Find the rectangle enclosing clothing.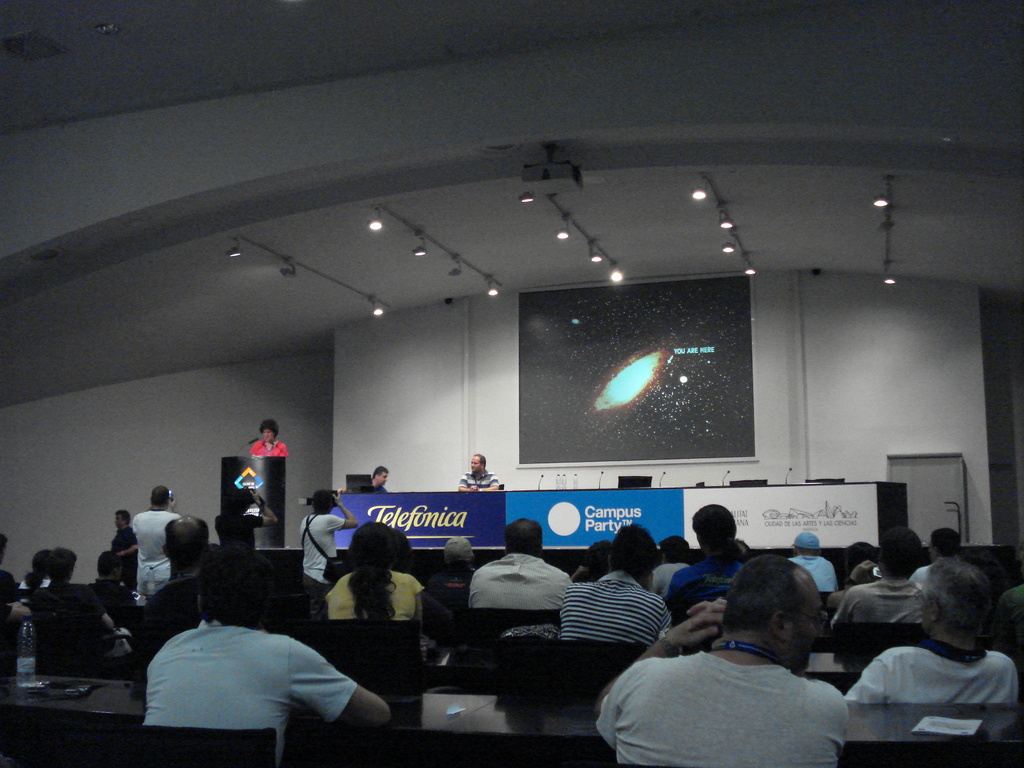
[109,531,148,589].
